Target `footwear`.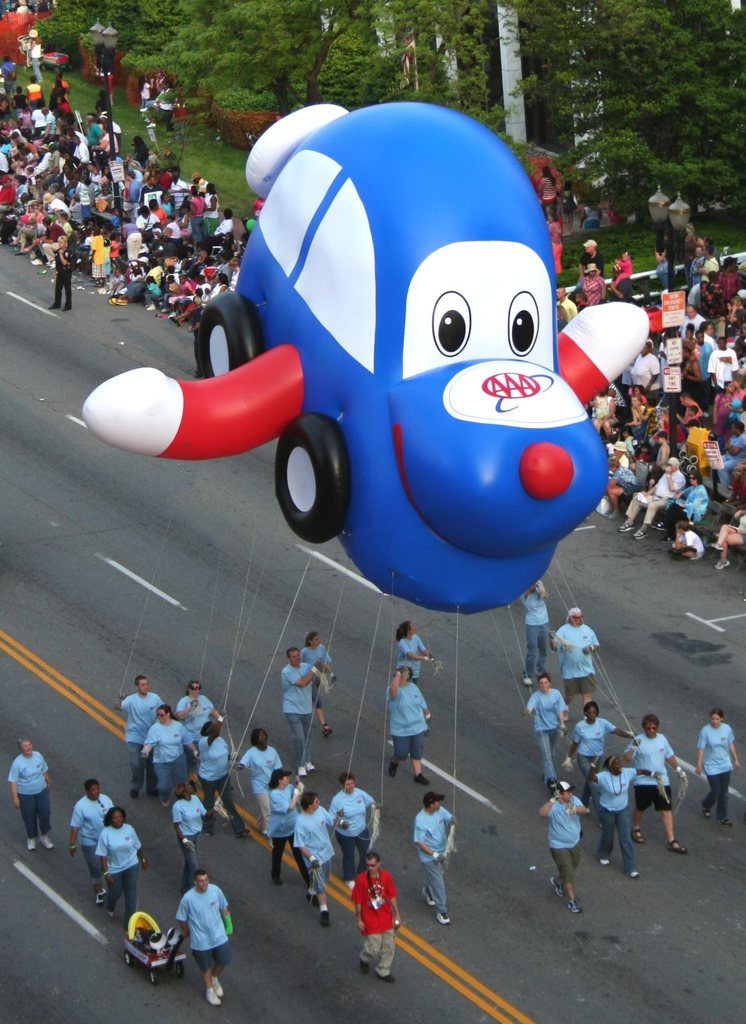
Target region: <bbox>717, 541, 724, 554</bbox>.
